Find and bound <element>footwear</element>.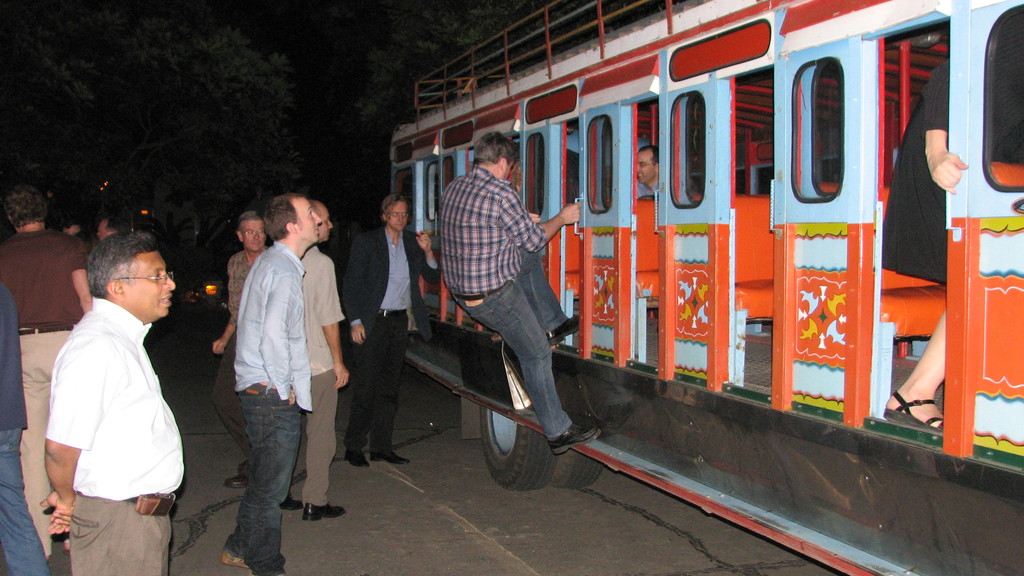
Bound: box=[547, 422, 601, 456].
